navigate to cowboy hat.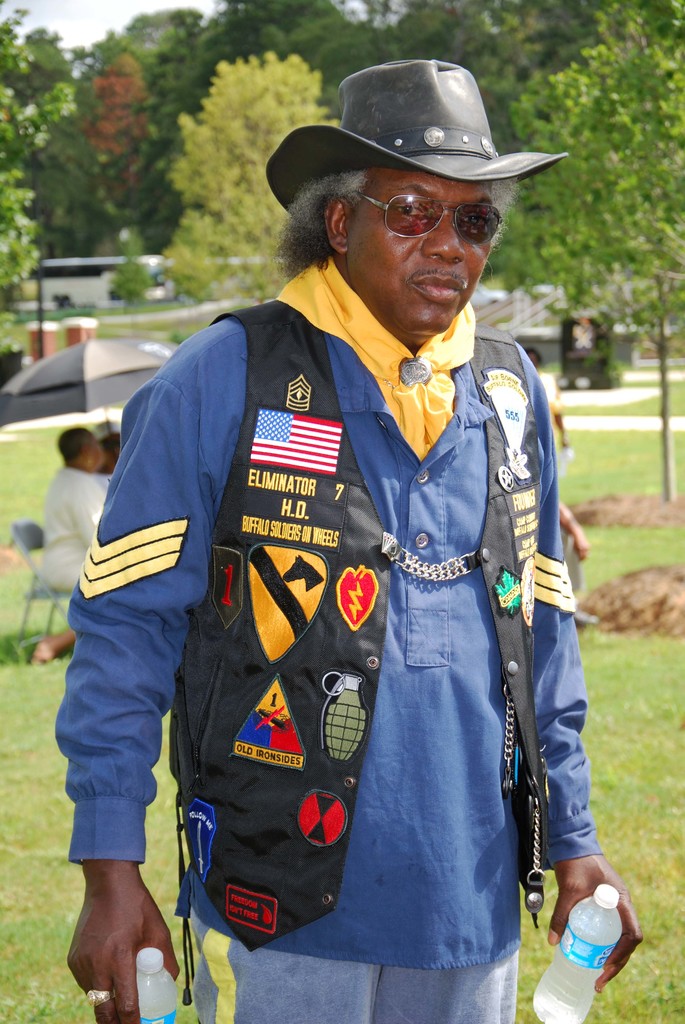
Navigation target: 269:55:542:236.
